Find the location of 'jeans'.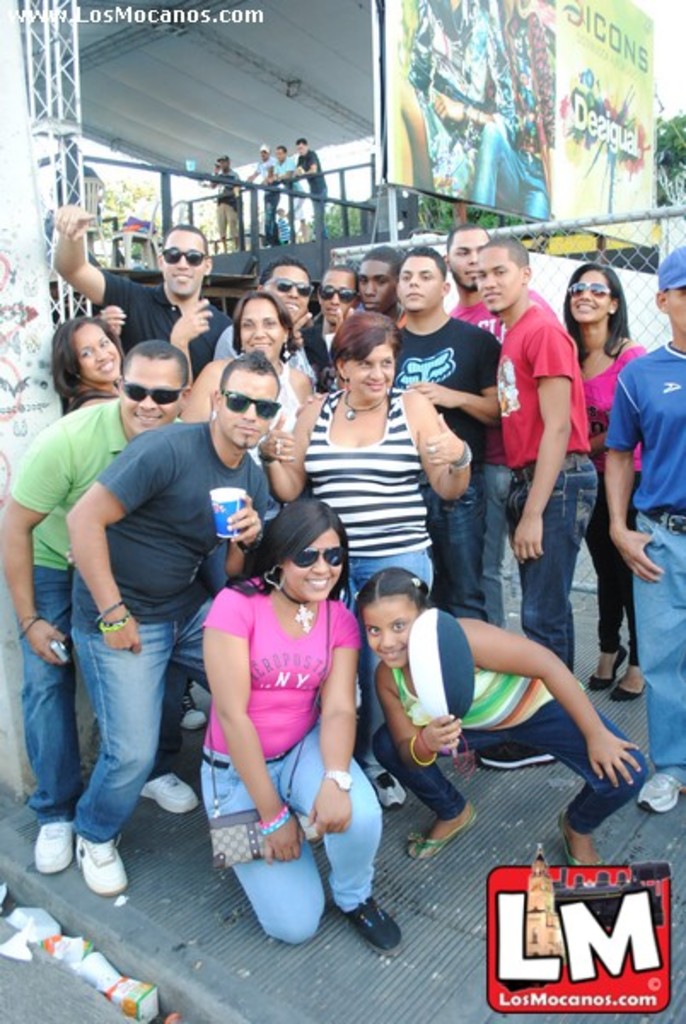
Location: bbox(205, 719, 401, 932).
